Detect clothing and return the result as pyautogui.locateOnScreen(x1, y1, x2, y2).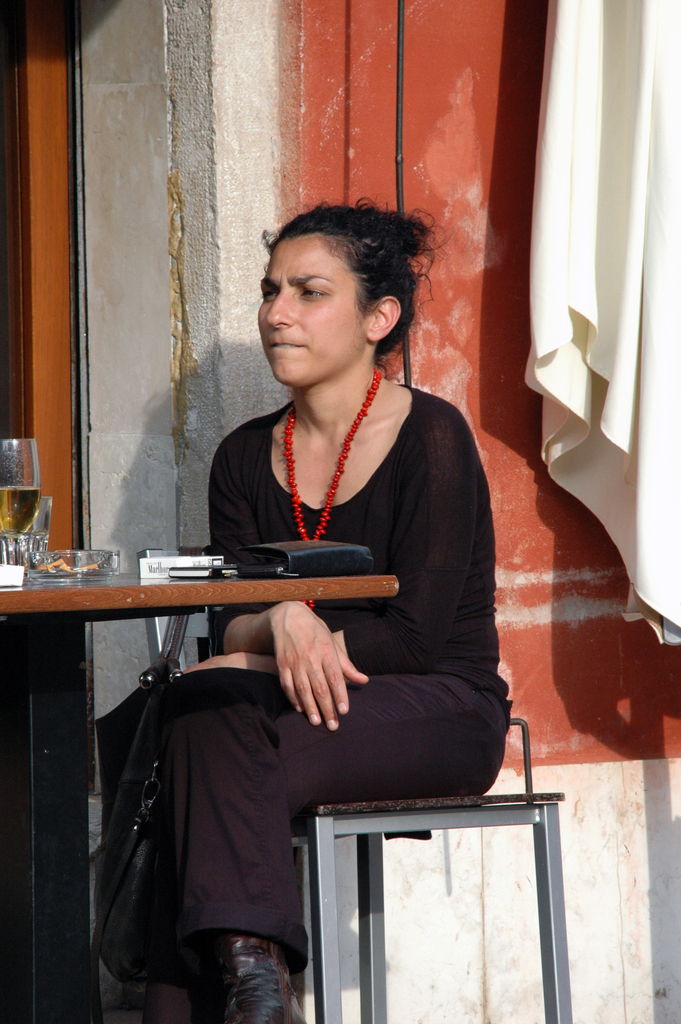
pyautogui.locateOnScreen(139, 372, 489, 938).
